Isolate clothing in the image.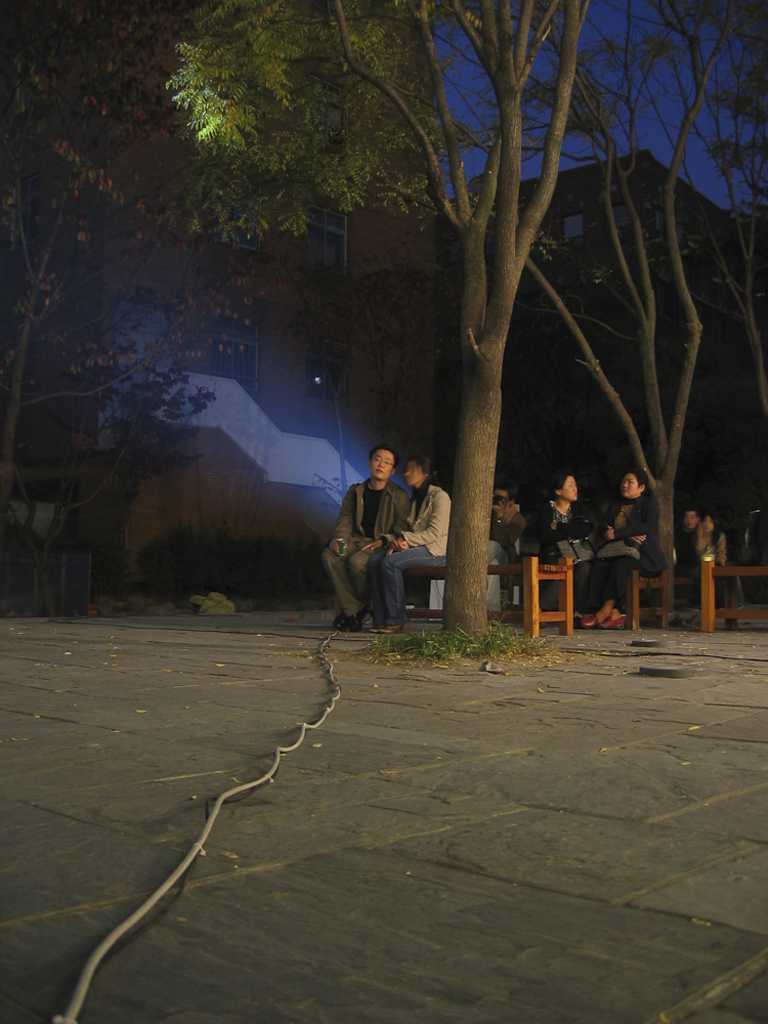
Isolated region: 526,497,602,606.
